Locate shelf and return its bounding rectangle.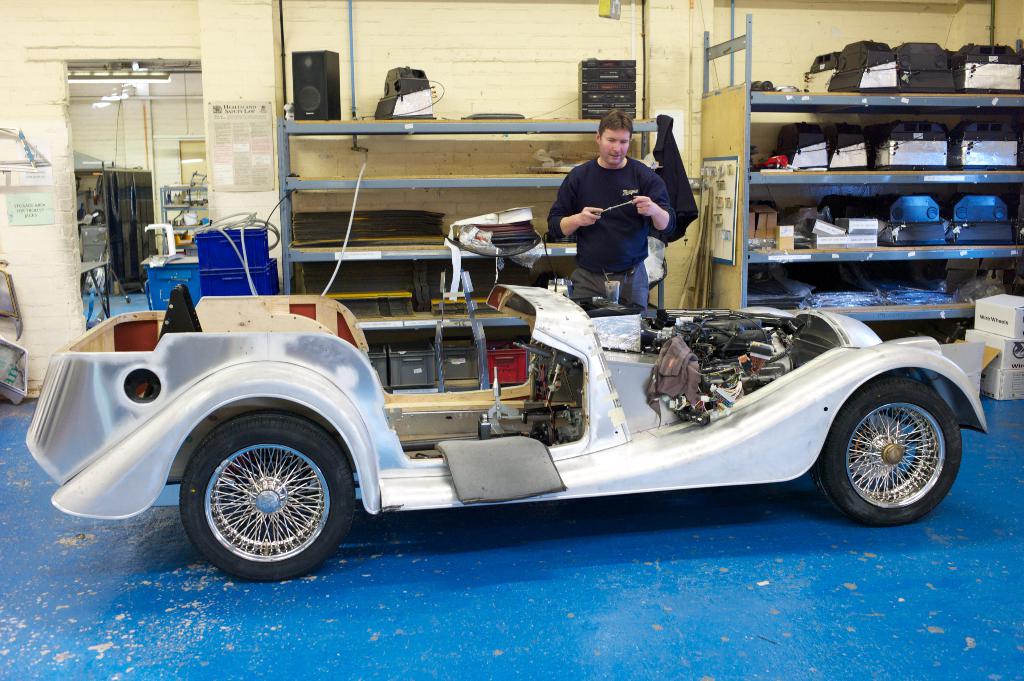
[742, 111, 1023, 188].
